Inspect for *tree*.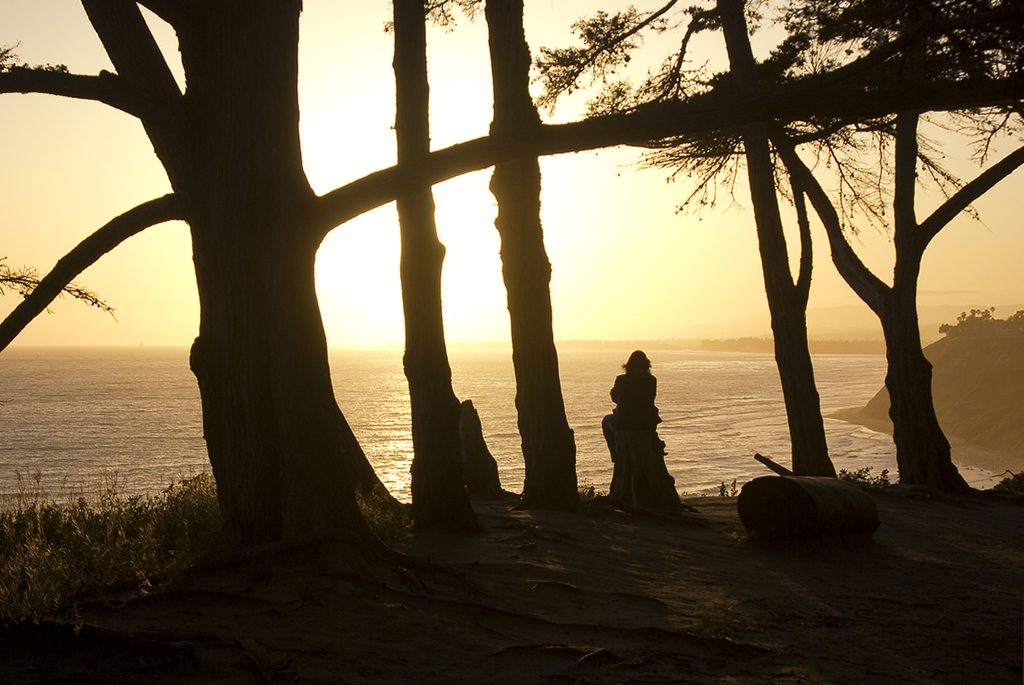
Inspection: [0,29,1023,548].
